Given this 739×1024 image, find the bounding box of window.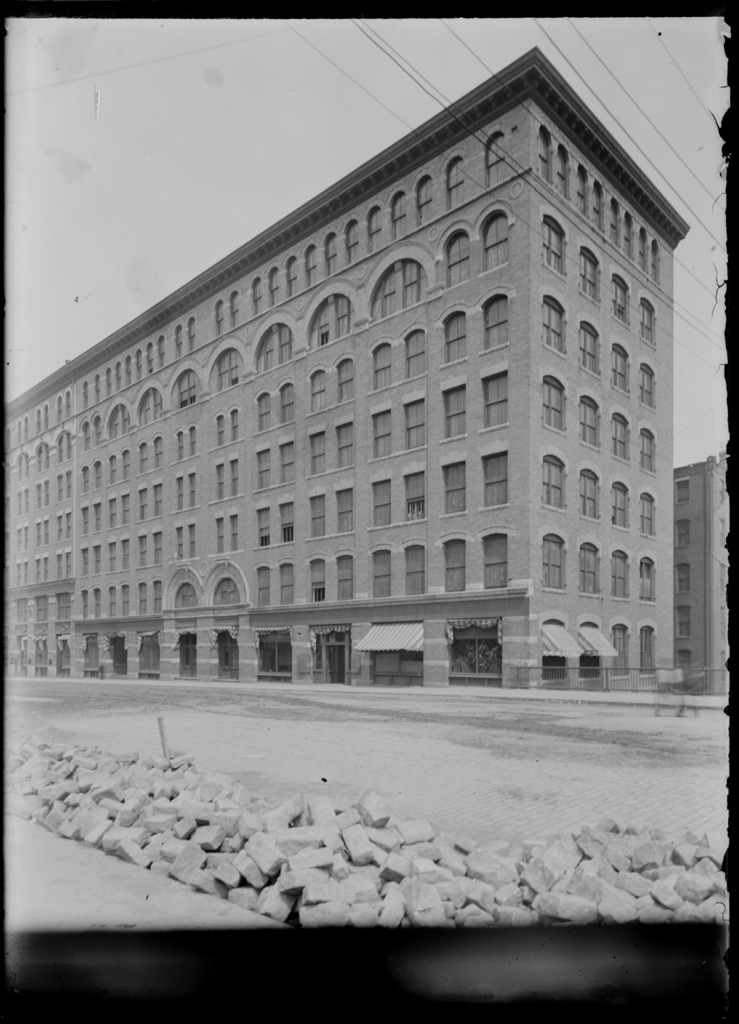
[308, 361, 327, 414].
